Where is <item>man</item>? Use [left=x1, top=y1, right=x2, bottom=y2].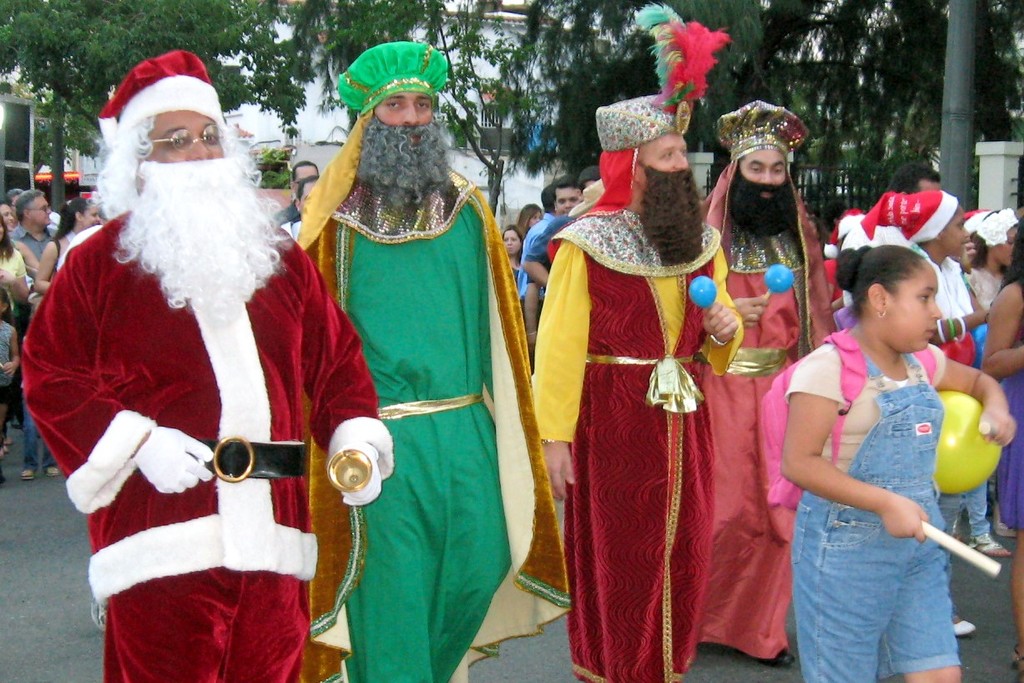
[left=890, top=166, right=944, bottom=198].
